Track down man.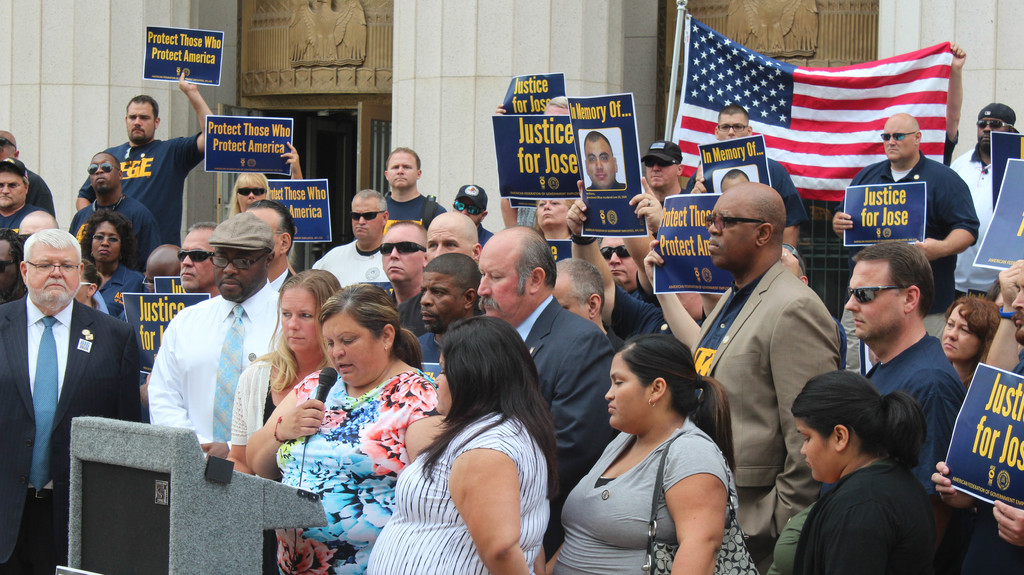
Tracked to <region>72, 72, 215, 271</region>.
